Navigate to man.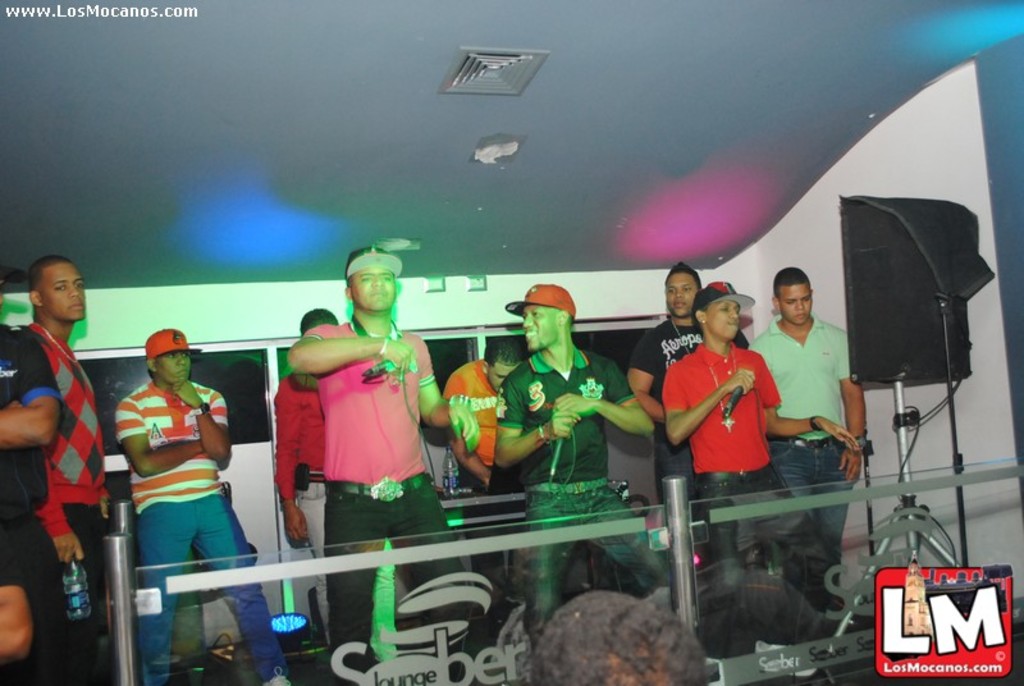
Navigation target: detection(492, 283, 676, 635).
